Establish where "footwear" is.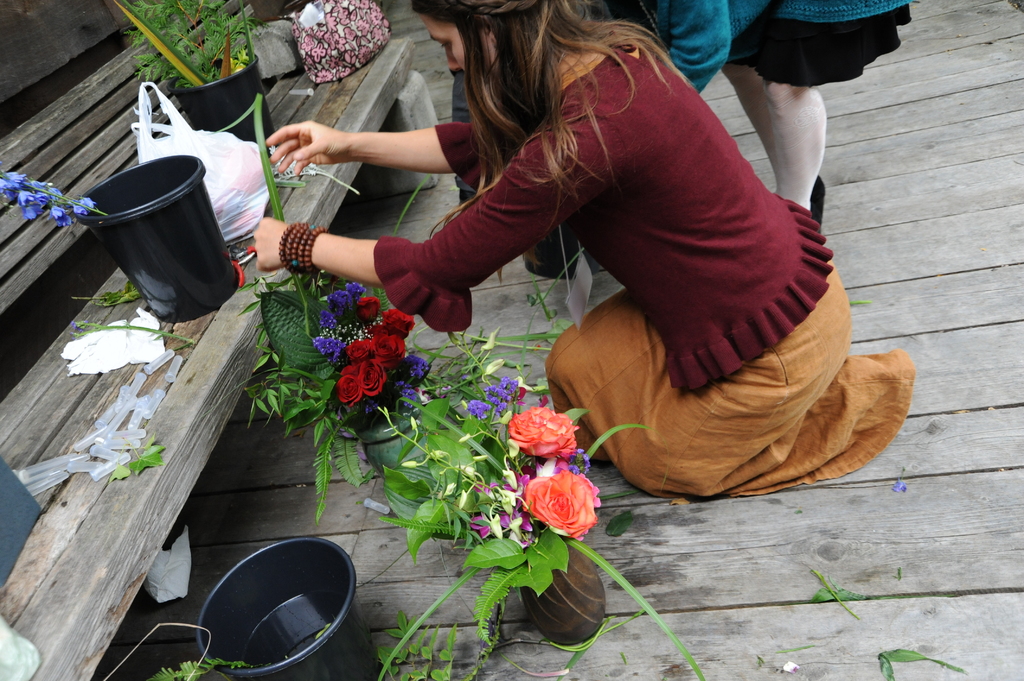
Established at x1=522 y1=239 x2=605 y2=279.
